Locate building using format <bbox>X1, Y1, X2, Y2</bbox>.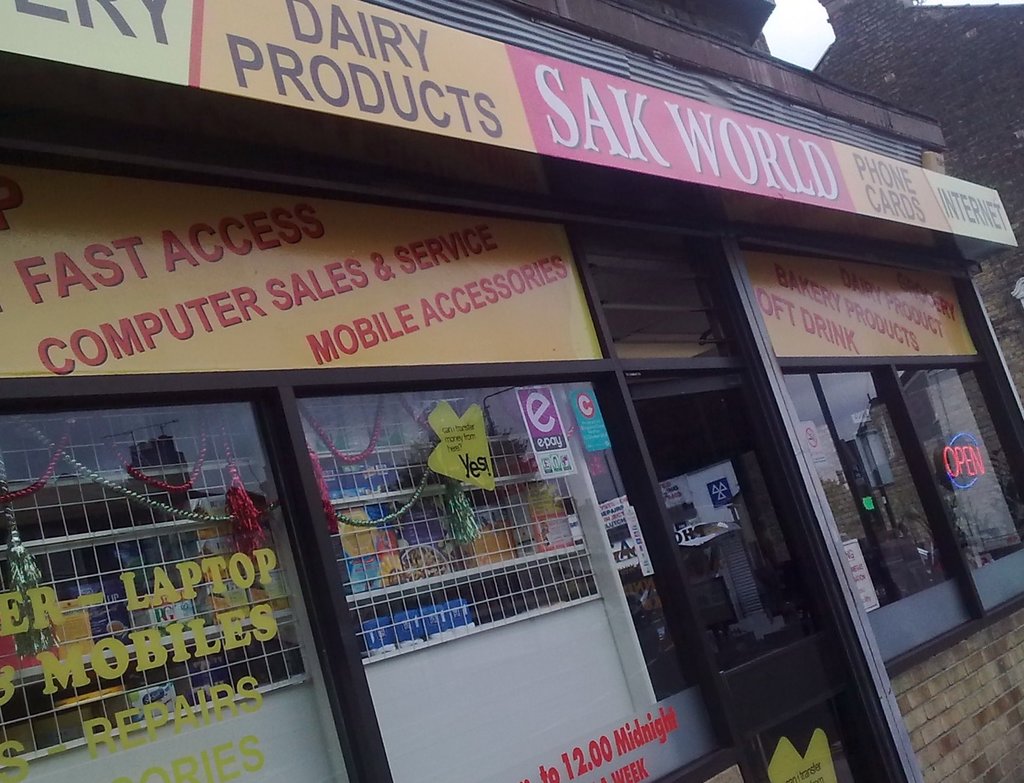
<bbox>0, 0, 1023, 782</bbox>.
